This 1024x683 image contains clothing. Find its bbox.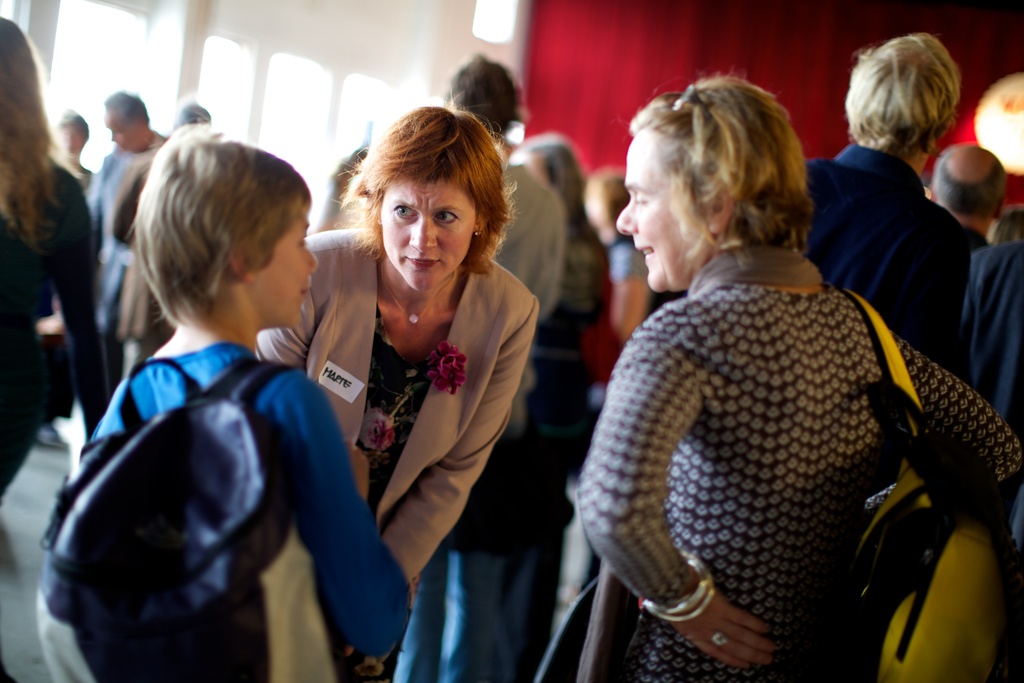
(left=520, top=233, right=614, bottom=636).
